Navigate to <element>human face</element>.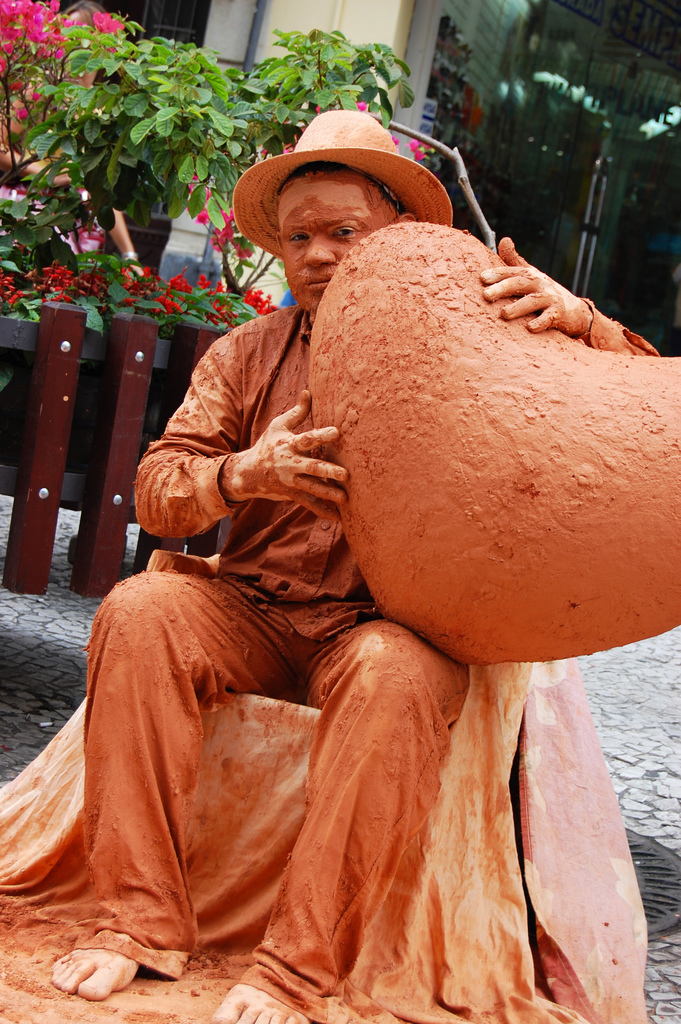
Navigation target: pyautogui.locateOnScreen(268, 161, 415, 316).
